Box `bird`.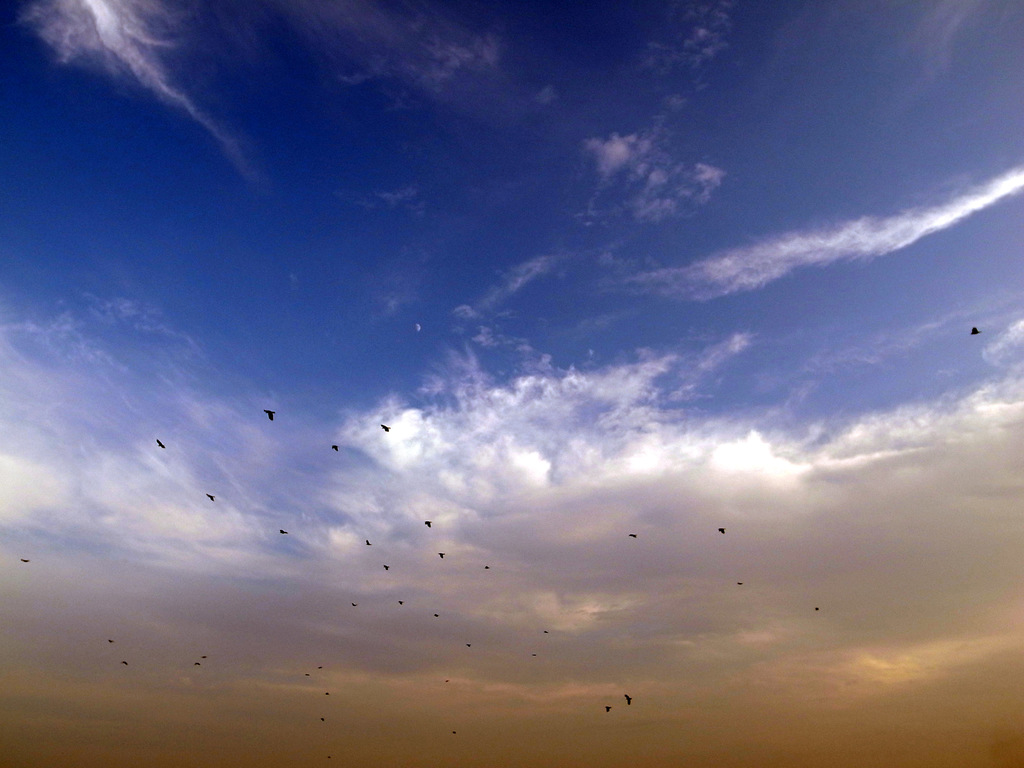
[left=364, top=542, right=371, bottom=546].
